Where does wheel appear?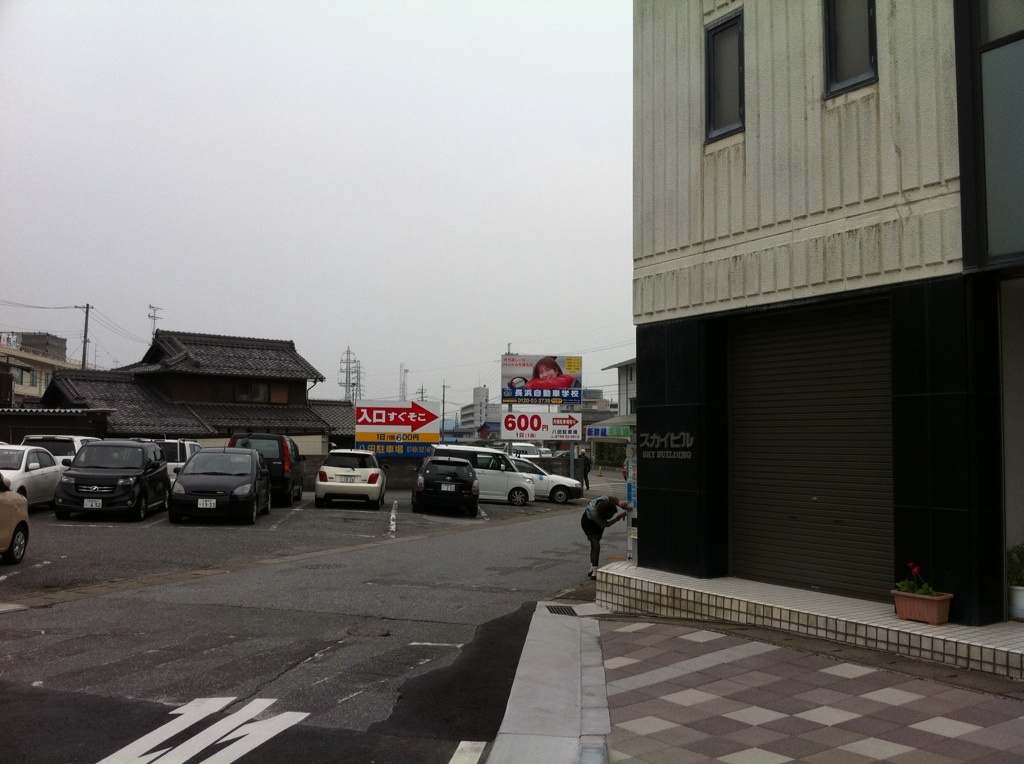
Appears at [left=554, top=489, right=574, bottom=504].
